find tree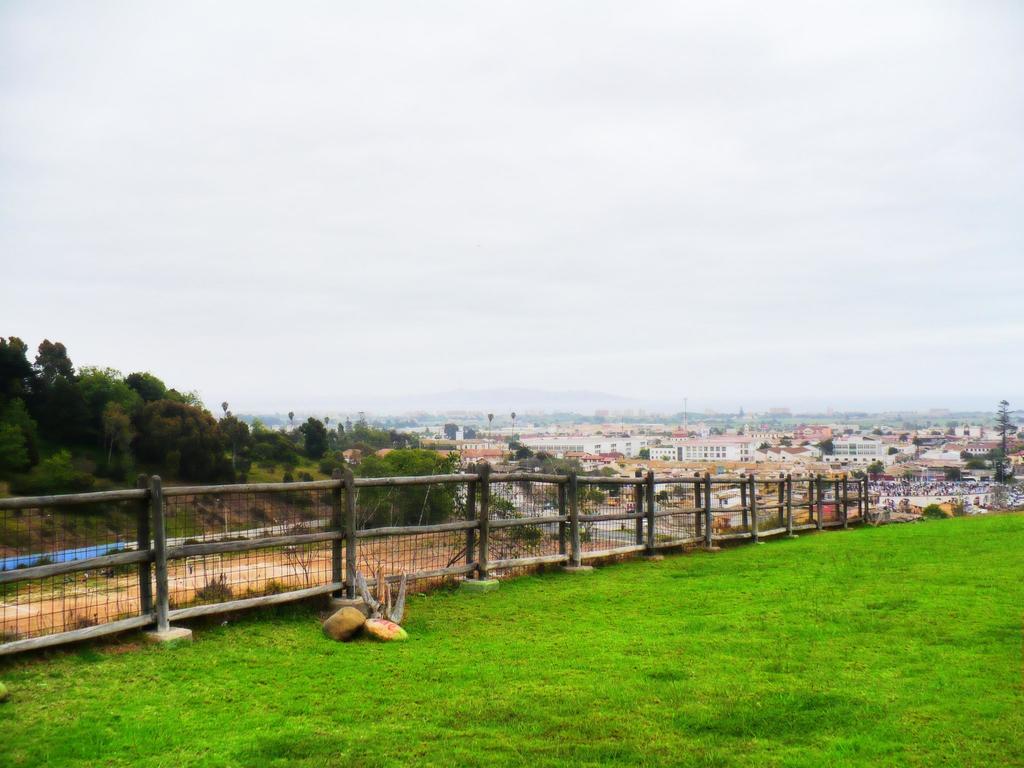
[left=292, top=422, right=333, bottom=484]
